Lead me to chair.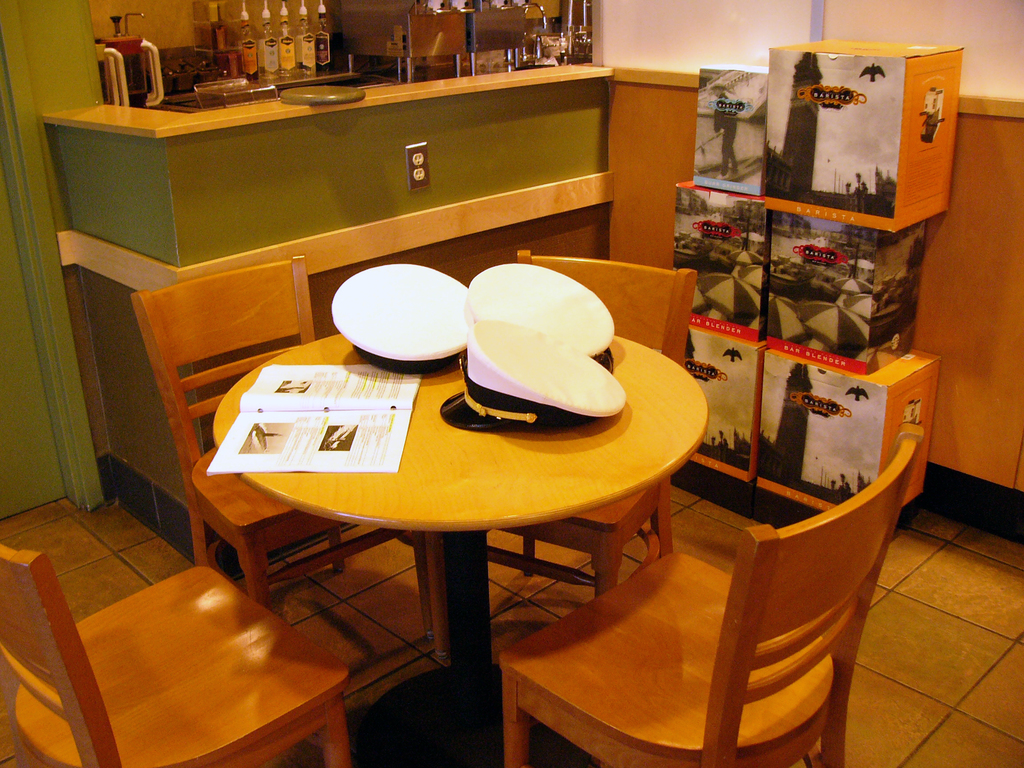
Lead to {"left": 0, "top": 542, "right": 345, "bottom": 767}.
